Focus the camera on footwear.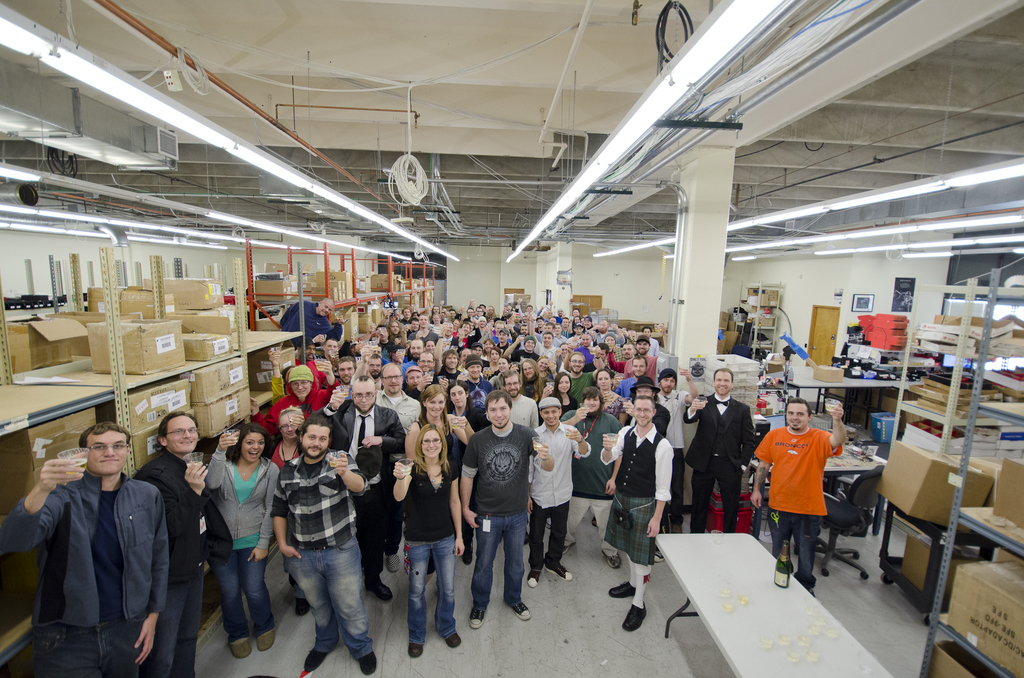
Focus region: <bbox>653, 550, 664, 564</bbox>.
